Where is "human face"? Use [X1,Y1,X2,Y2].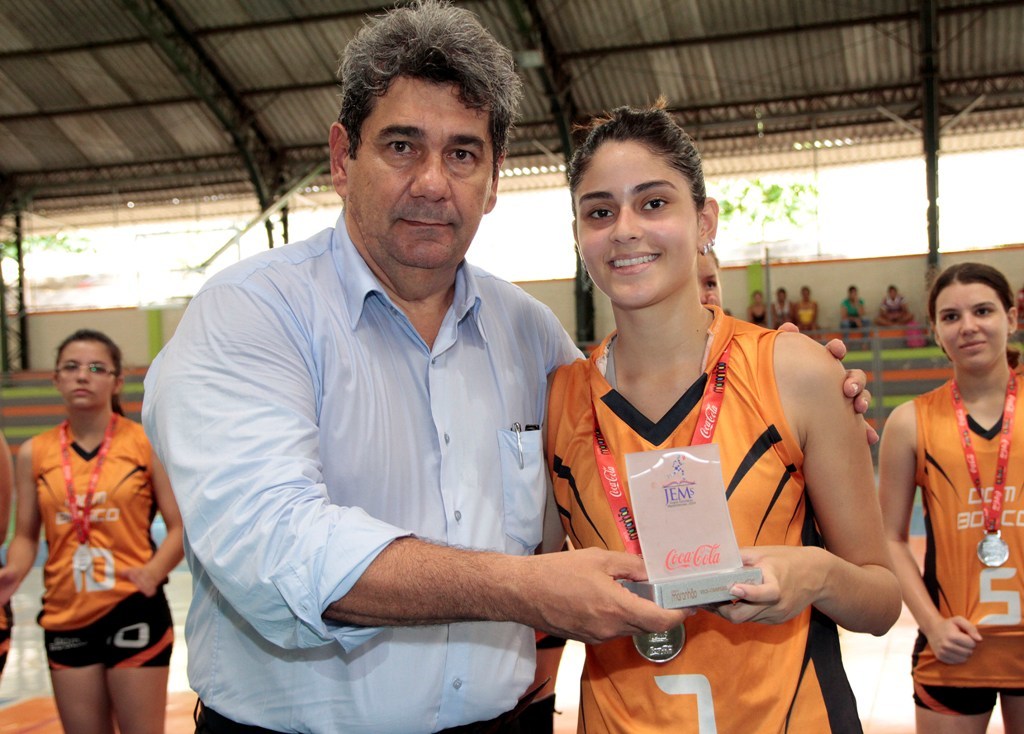
[572,142,697,308].
